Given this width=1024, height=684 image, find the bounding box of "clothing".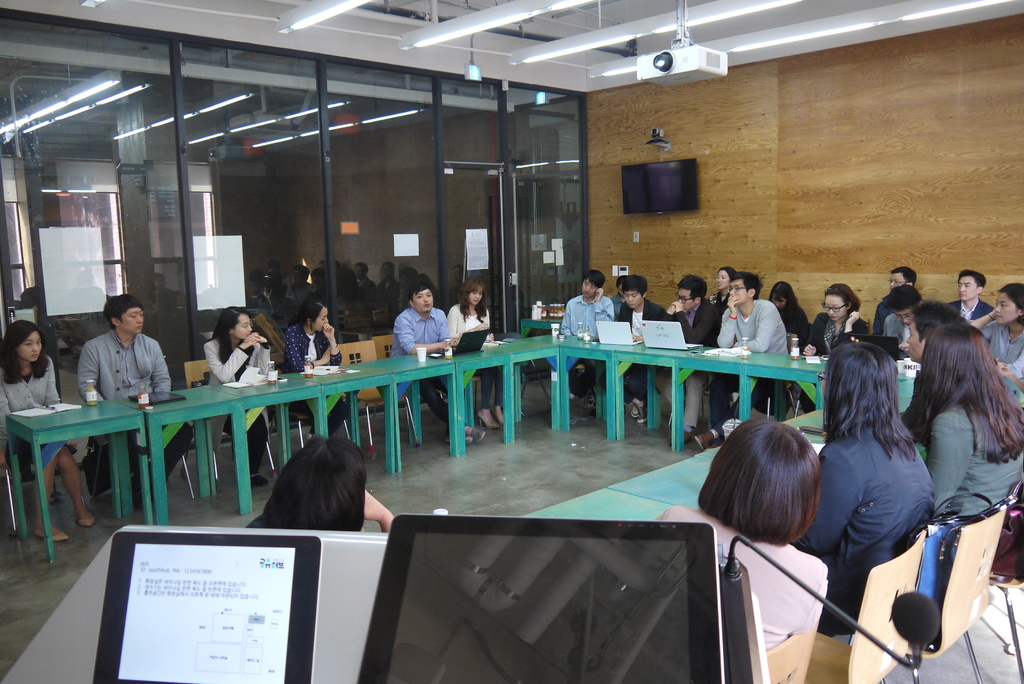
(0,351,79,480).
